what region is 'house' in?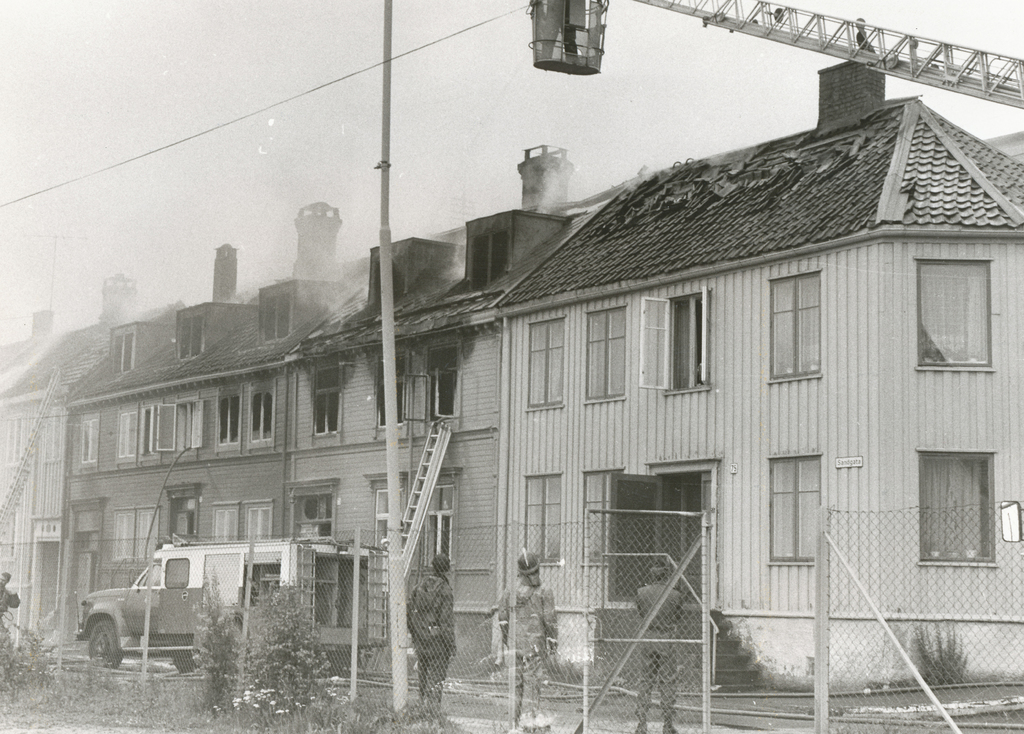
(left=488, top=45, right=1023, bottom=706).
